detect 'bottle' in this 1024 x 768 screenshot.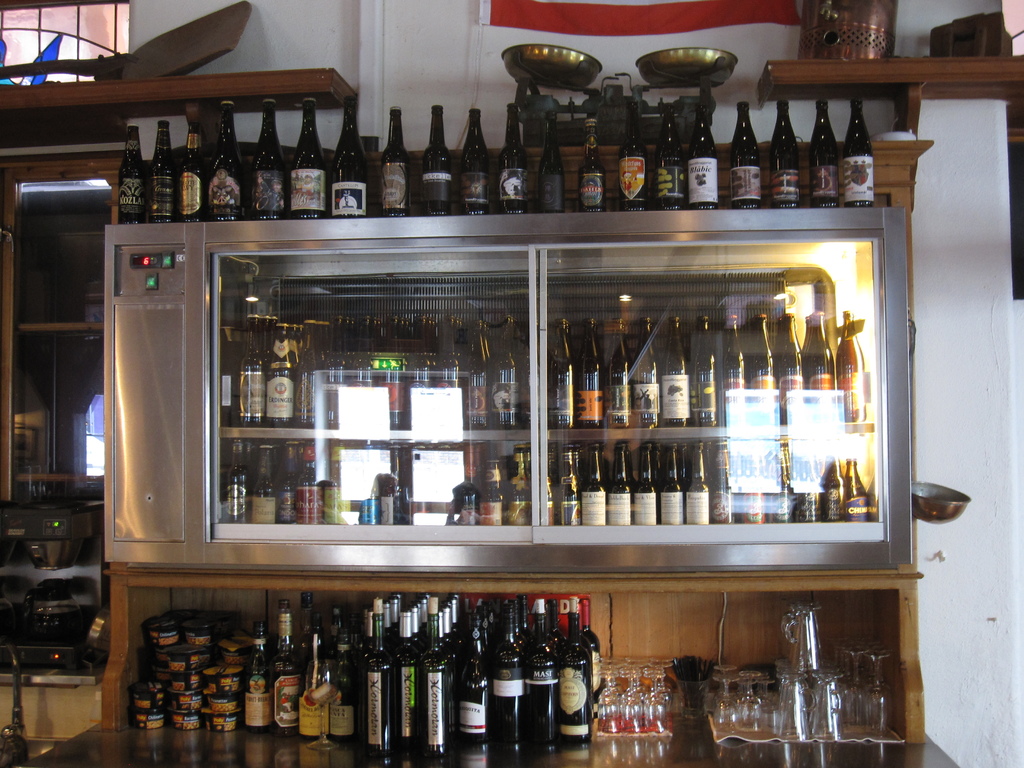
Detection: {"left": 463, "top": 106, "right": 490, "bottom": 217}.
